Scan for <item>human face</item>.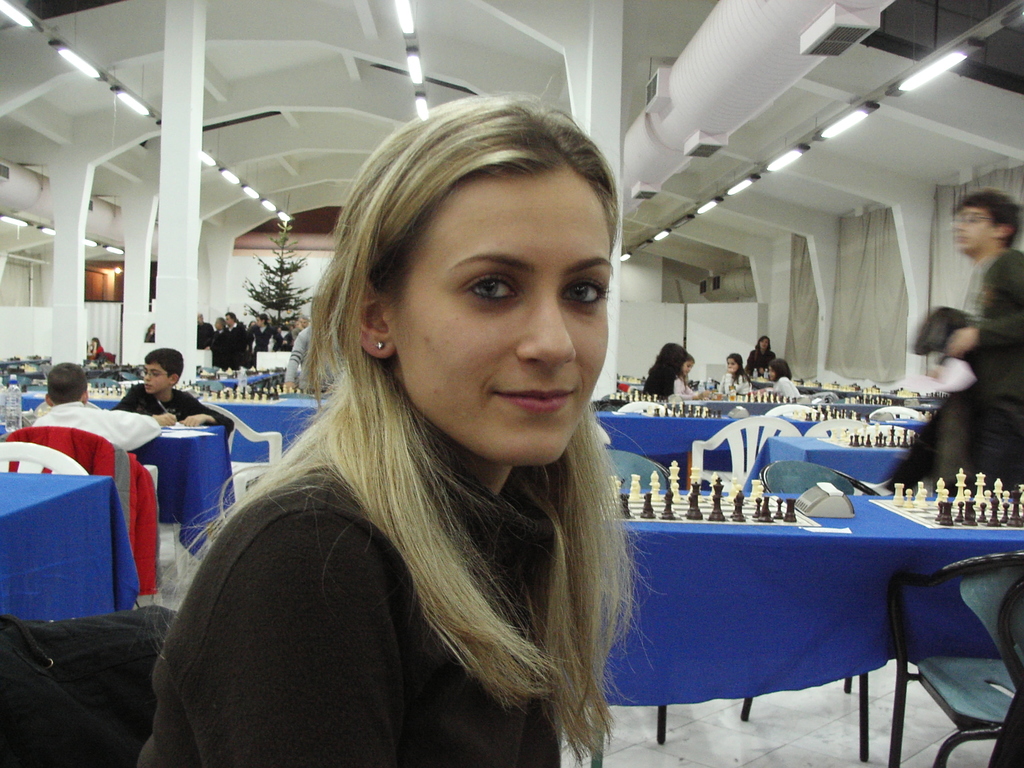
Scan result: pyautogui.locateOnScreen(373, 159, 607, 467).
